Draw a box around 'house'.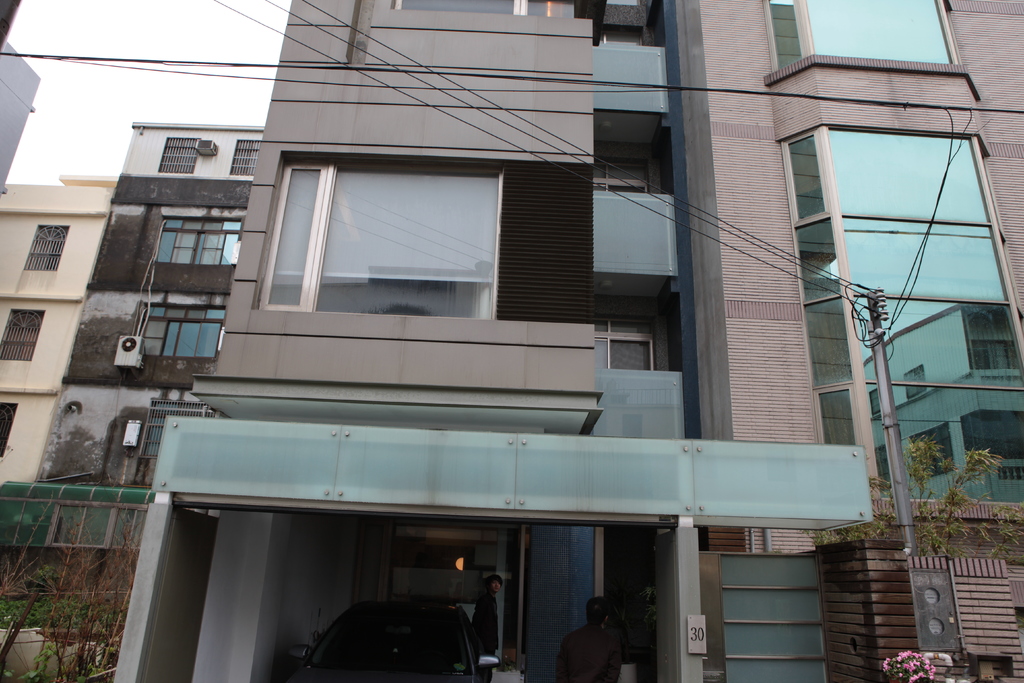
36/122/266/485.
